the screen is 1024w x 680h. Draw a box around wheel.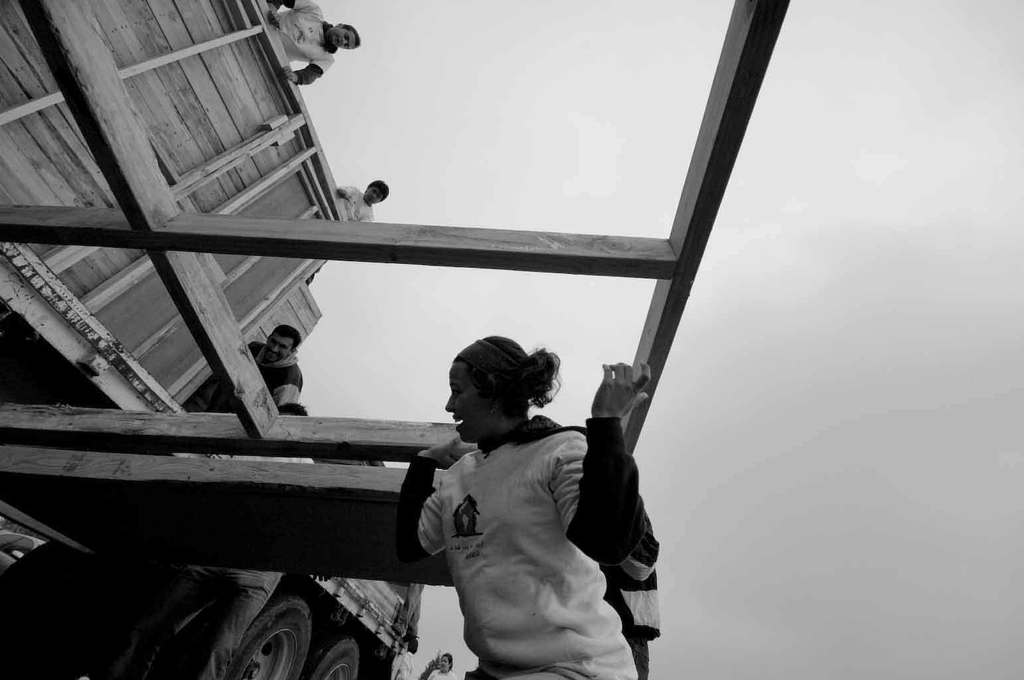
(319,634,368,679).
